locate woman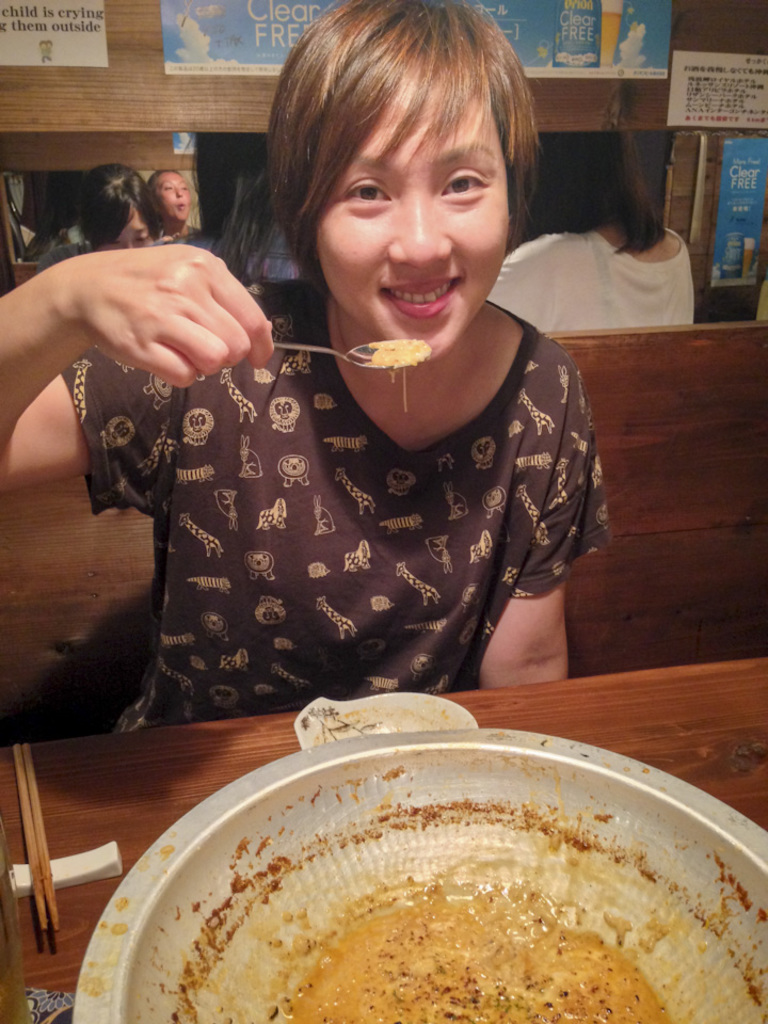
detection(481, 126, 698, 339)
